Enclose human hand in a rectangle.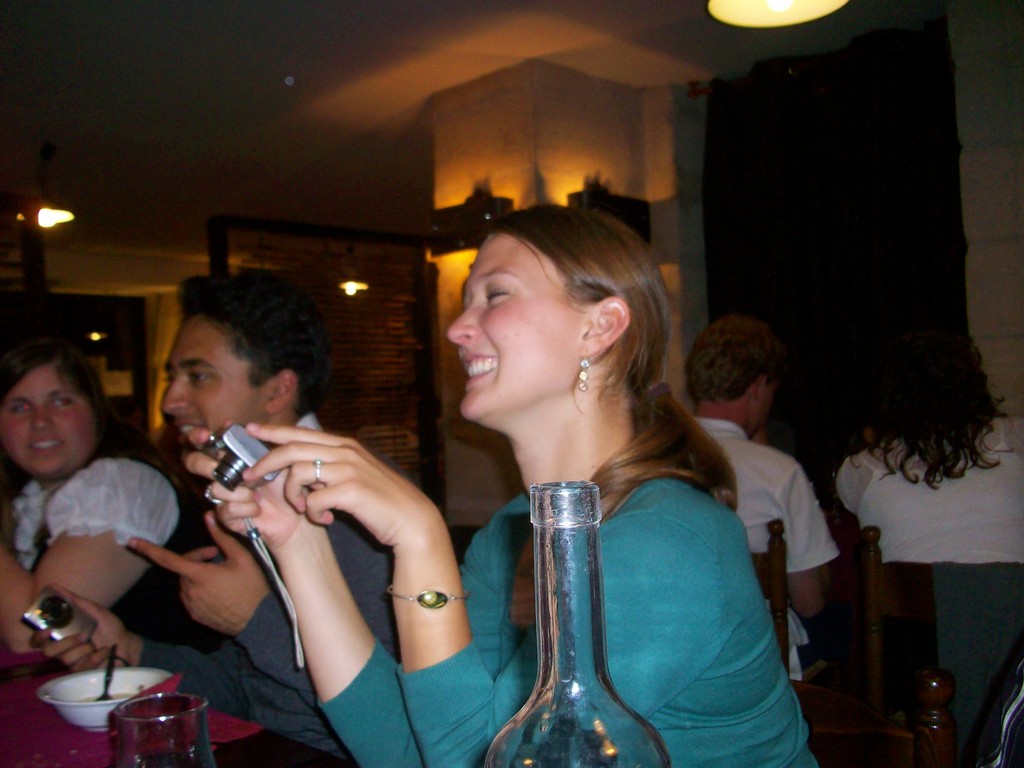
box(29, 584, 133, 669).
